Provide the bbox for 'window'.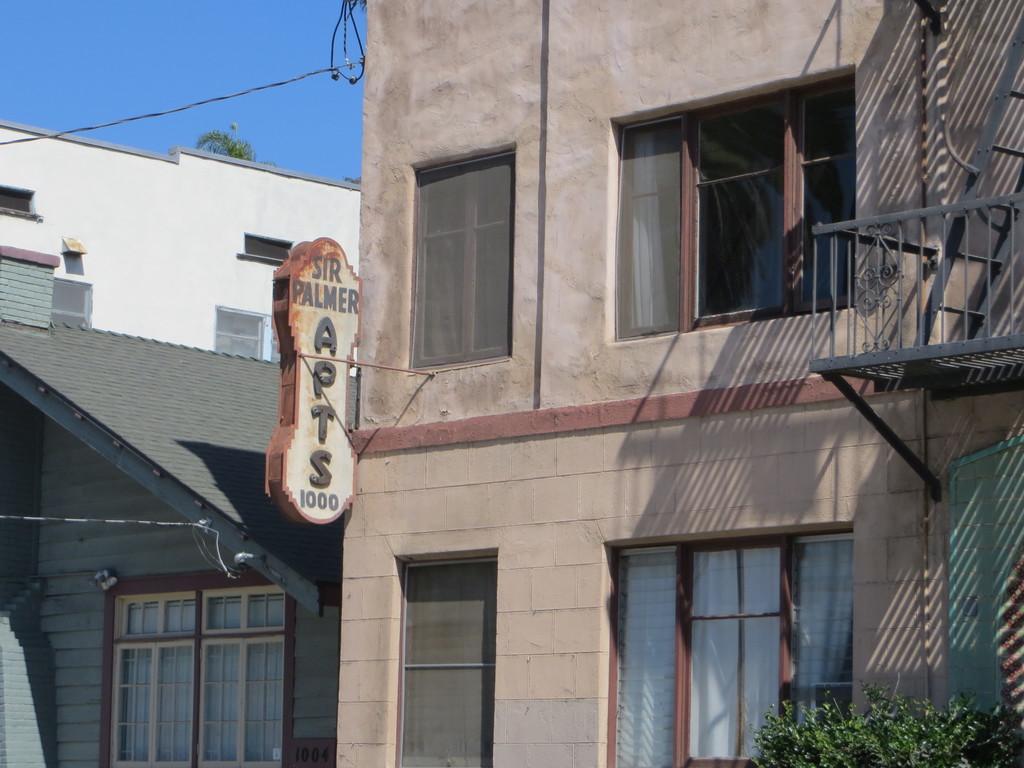
0, 181, 39, 220.
